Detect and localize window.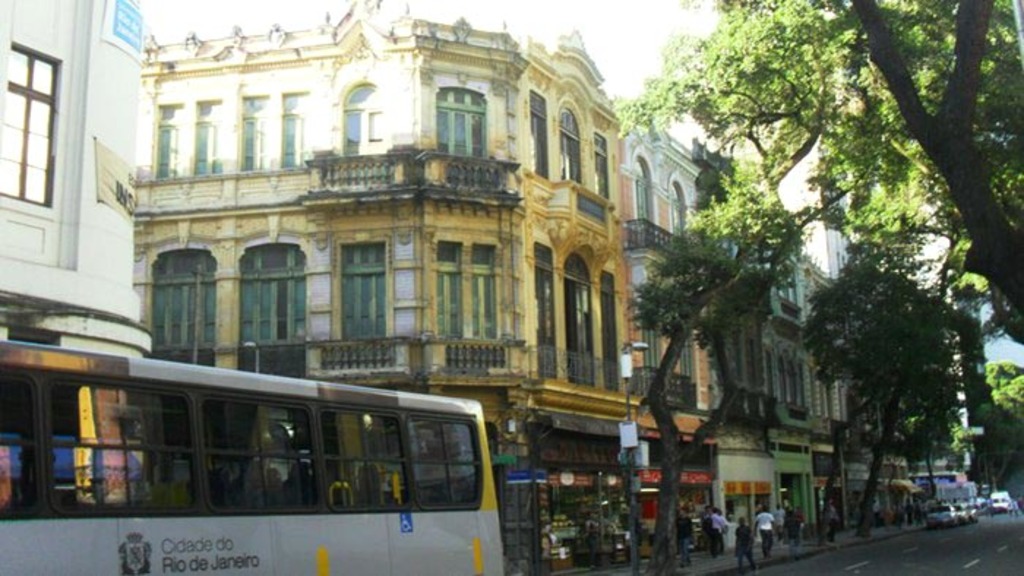
Localized at 560:137:582:180.
